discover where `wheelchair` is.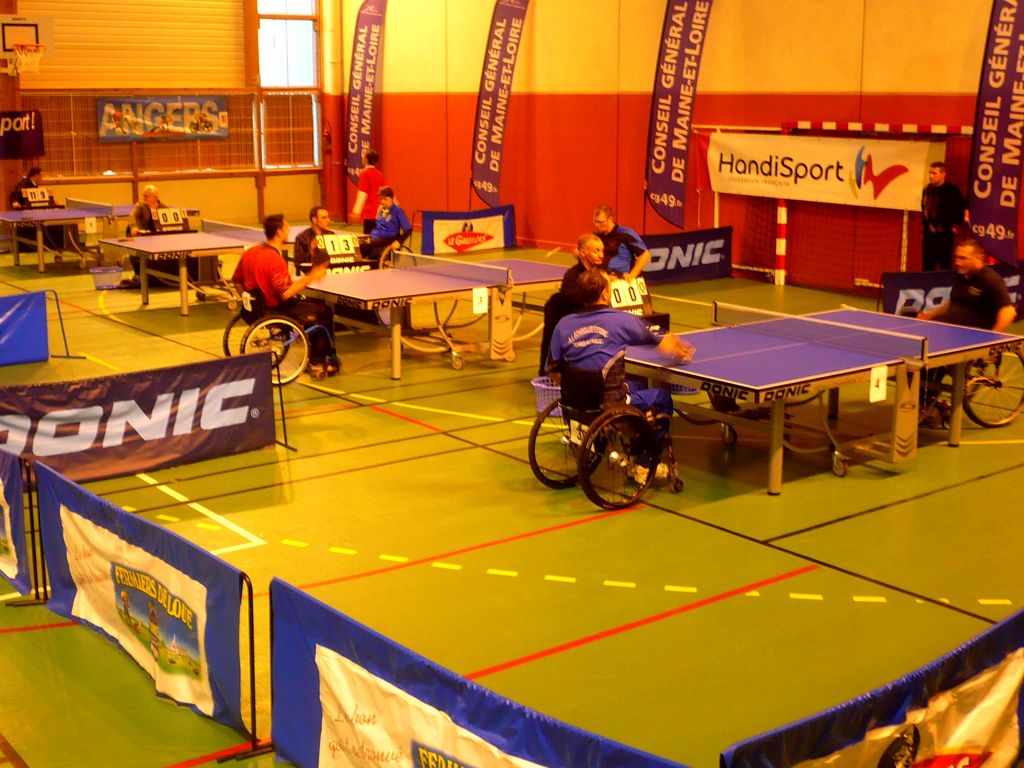
Discovered at bbox=(353, 234, 421, 286).
